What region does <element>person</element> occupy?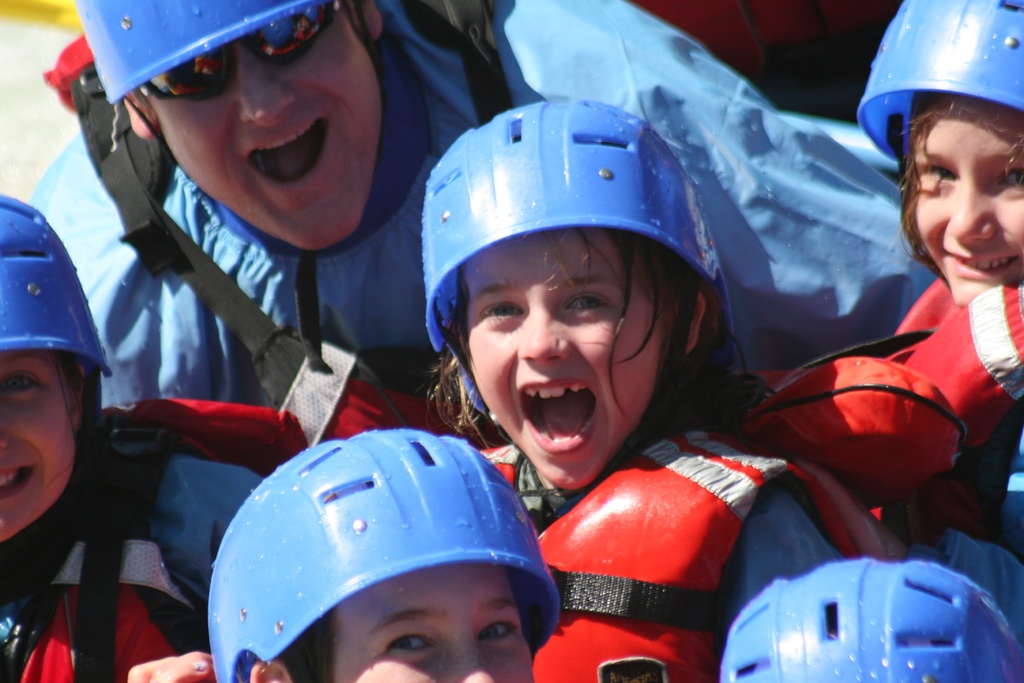
(200,419,568,682).
